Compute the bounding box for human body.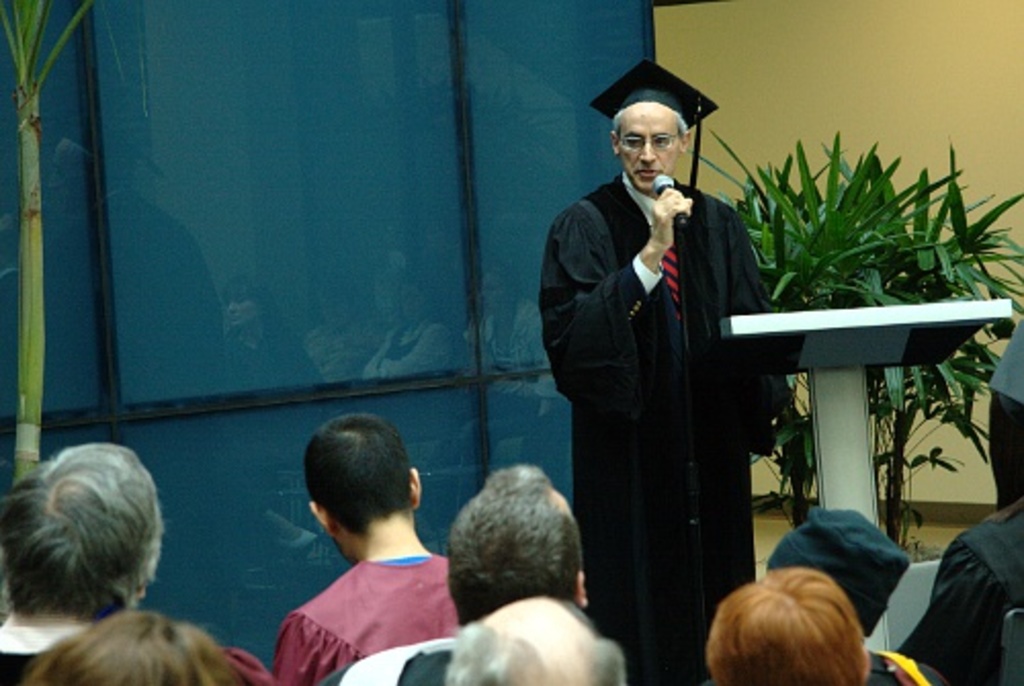
Rect(31, 608, 238, 684).
